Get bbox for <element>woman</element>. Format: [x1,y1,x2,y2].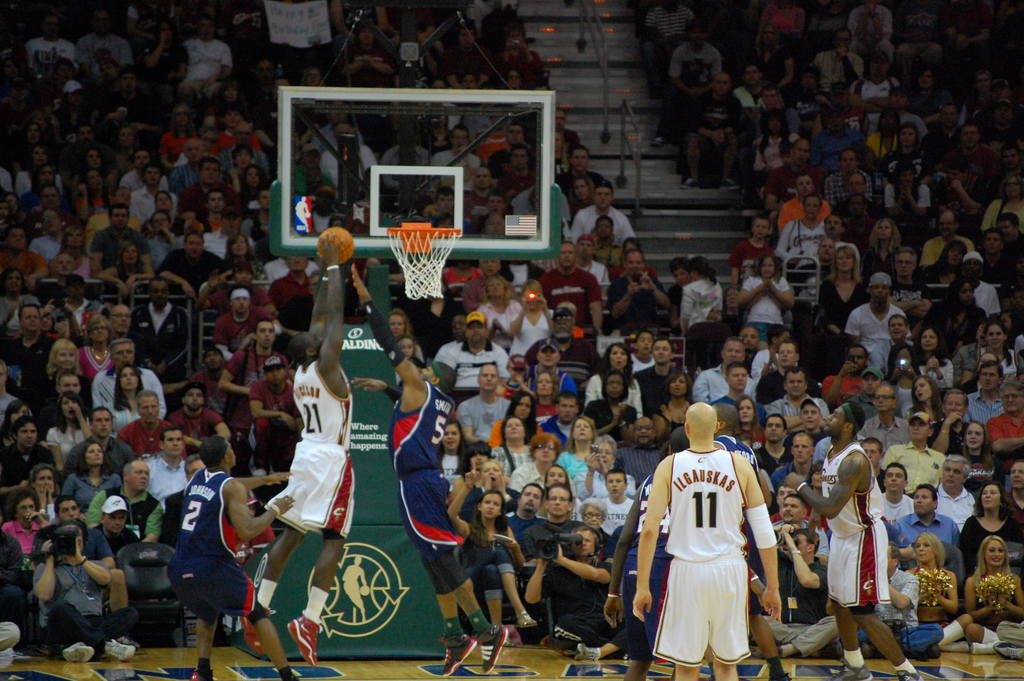
[56,224,101,283].
